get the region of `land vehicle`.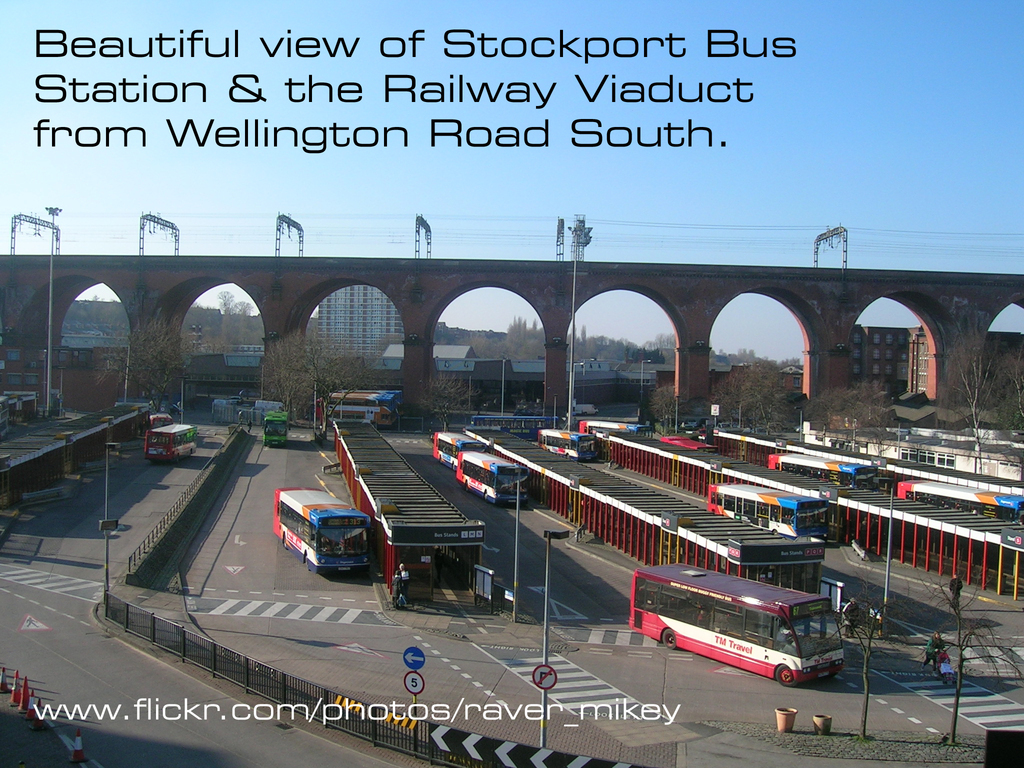
{"x1": 435, "y1": 429, "x2": 487, "y2": 467}.
